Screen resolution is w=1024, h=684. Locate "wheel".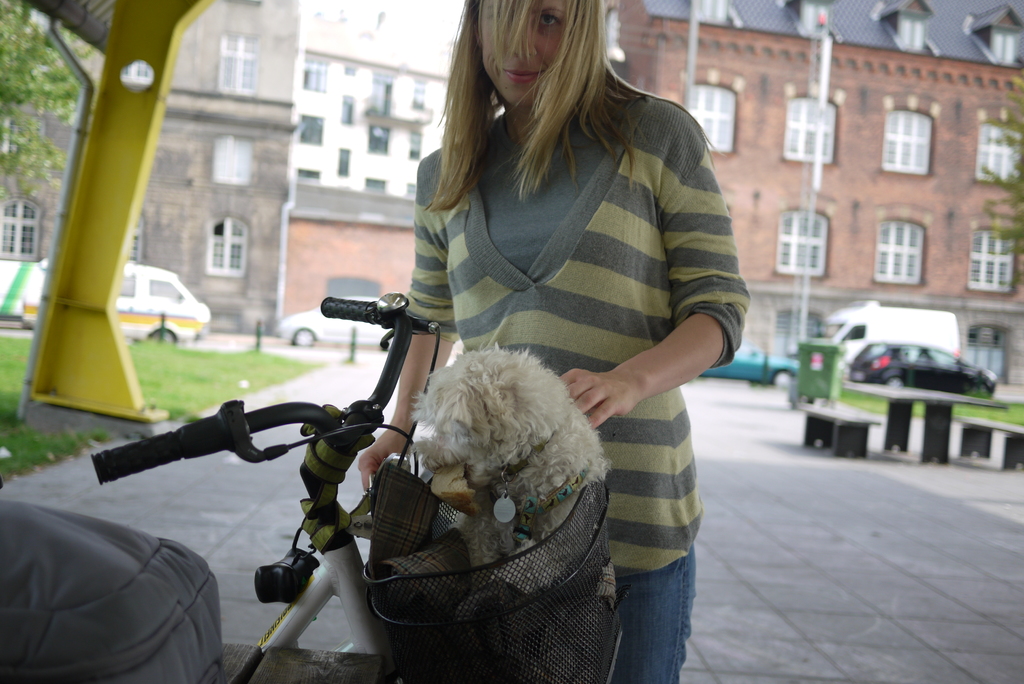
pyautogui.locateOnScreen(769, 371, 796, 391).
